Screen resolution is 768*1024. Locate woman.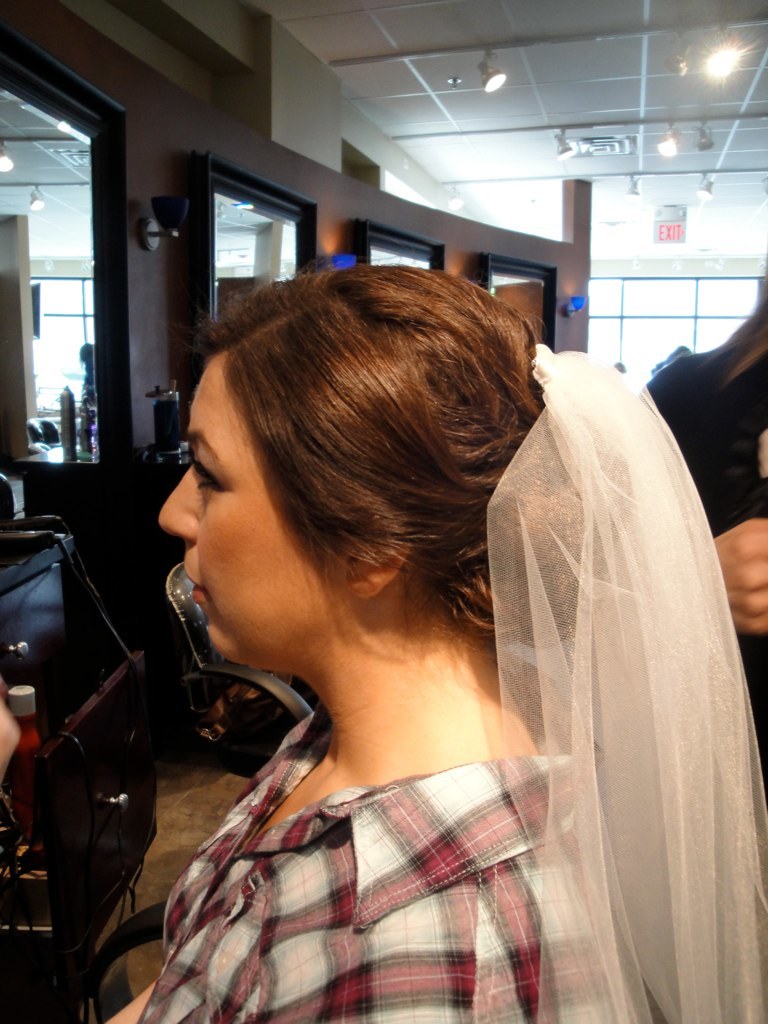
{"left": 81, "top": 236, "right": 712, "bottom": 1023}.
